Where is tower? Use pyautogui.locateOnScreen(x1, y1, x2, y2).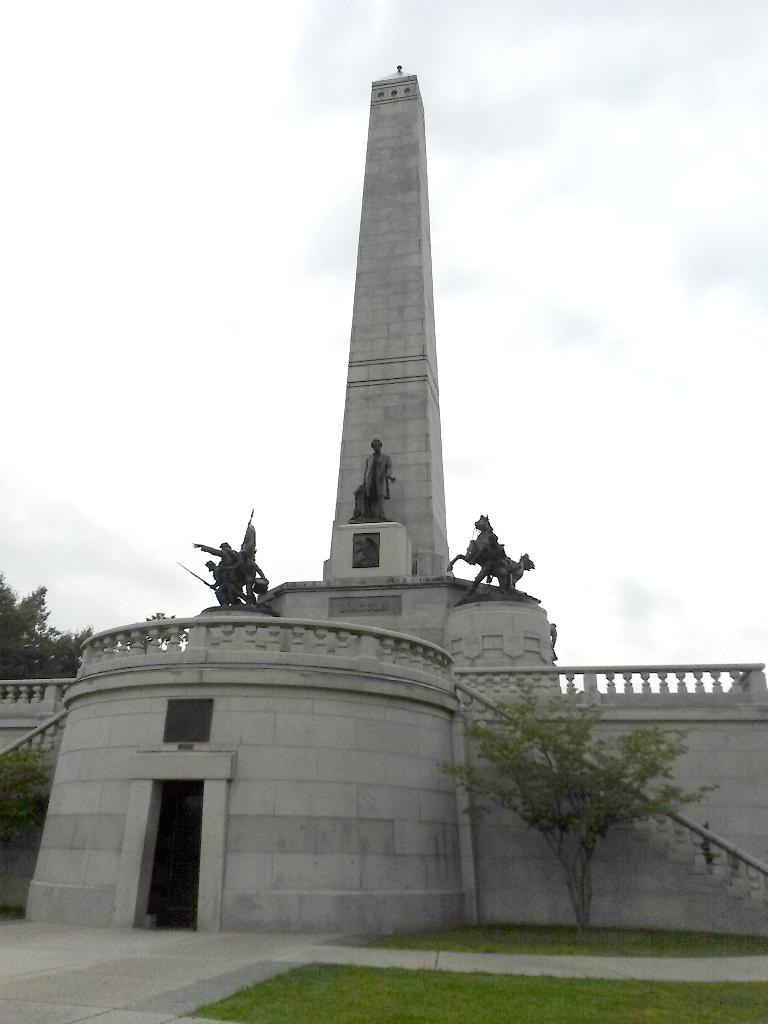
pyautogui.locateOnScreen(282, 41, 490, 626).
